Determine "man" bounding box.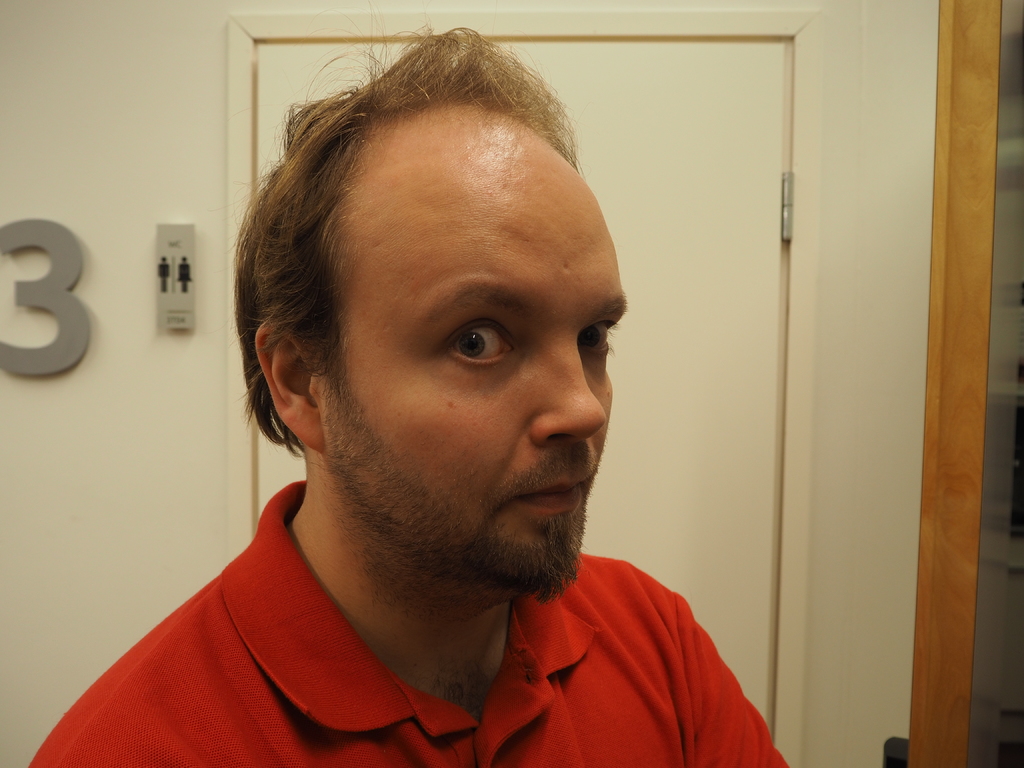
Determined: {"x1": 74, "y1": 59, "x2": 806, "y2": 767}.
